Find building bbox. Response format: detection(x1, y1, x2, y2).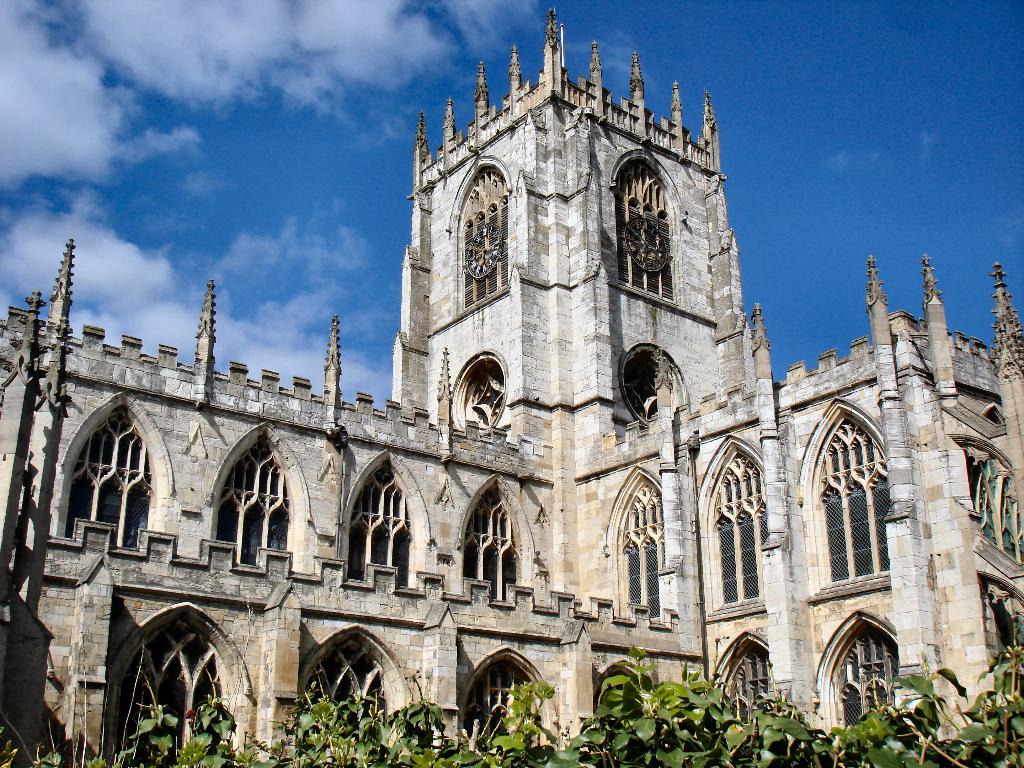
detection(0, 8, 1023, 759).
